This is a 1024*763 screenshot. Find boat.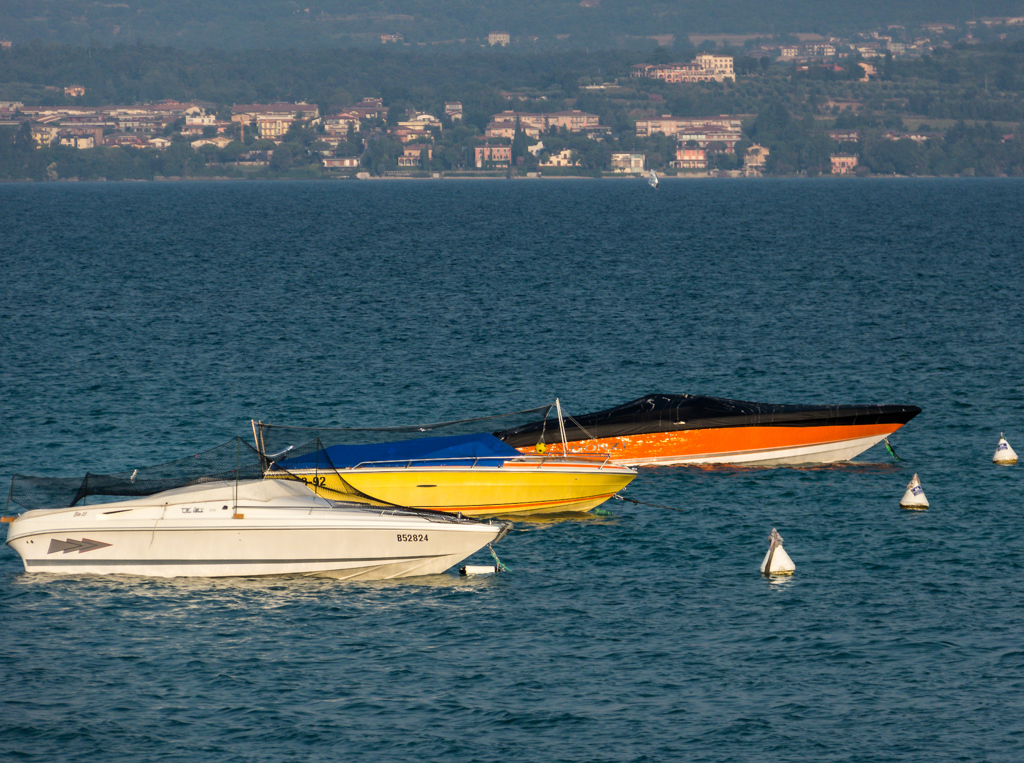
Bounding box: 902 475 933 518.
